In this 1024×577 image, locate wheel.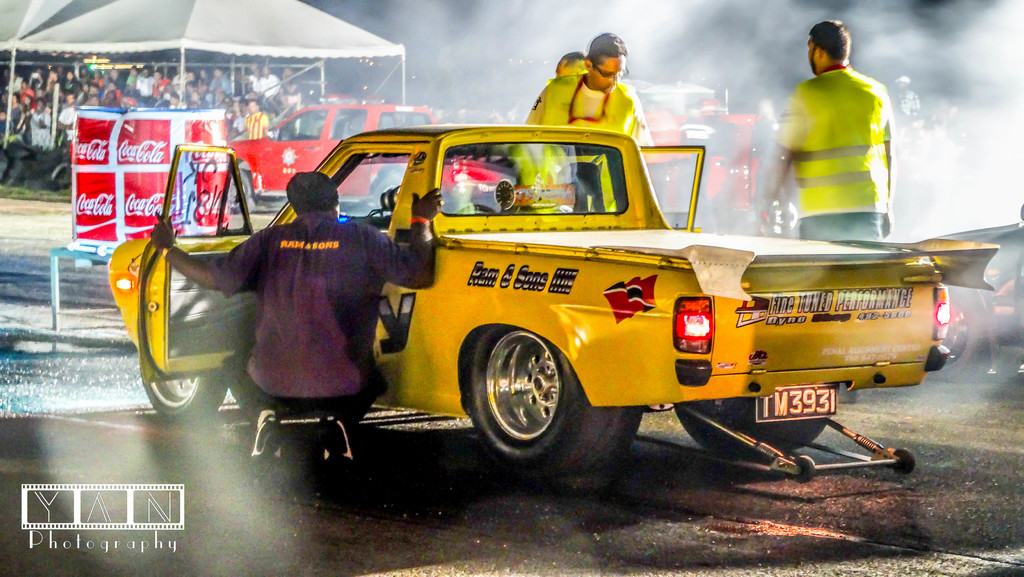
Bounding box: <bbox>458, 204, 497, 216</bbox>.
